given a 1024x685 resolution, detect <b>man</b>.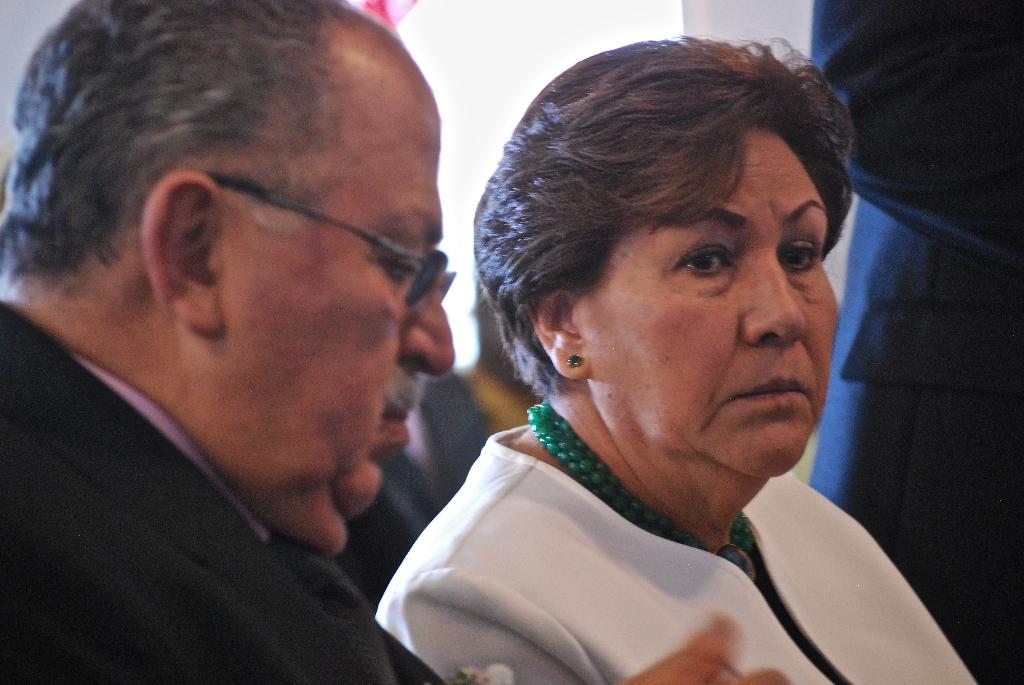
pyautogui.locateOnScreen(812, 0, 1023, 684).
